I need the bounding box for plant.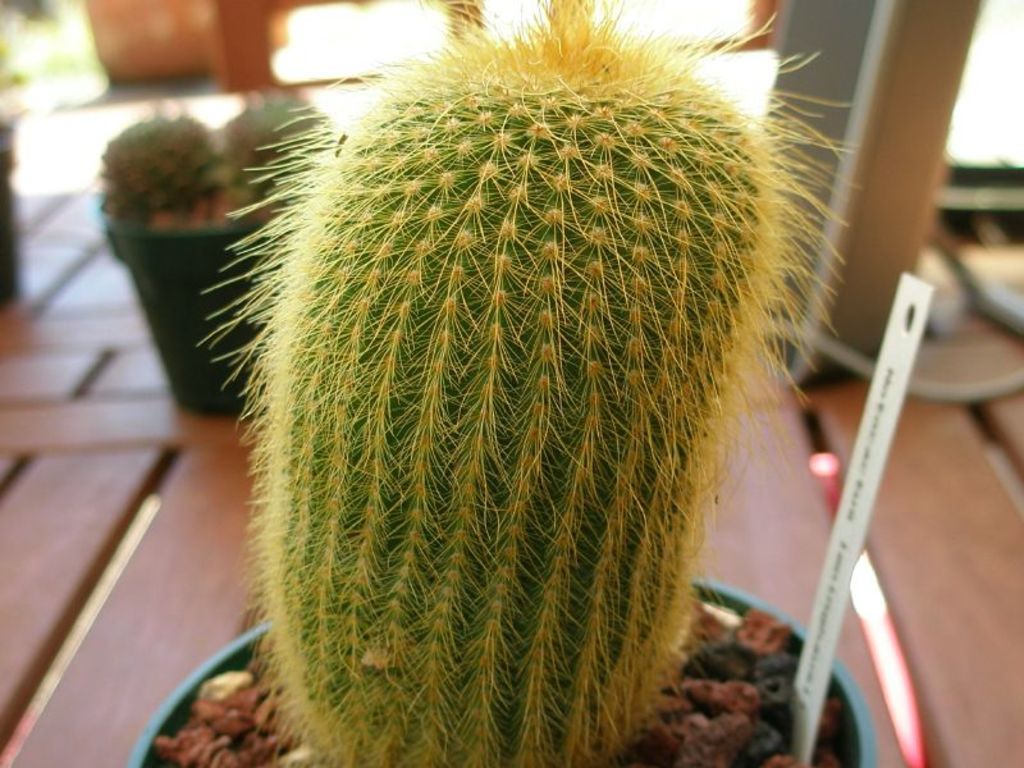
Here it is: {"x1": 178, "y1": 0, "x2": 870, "y2": 767}.
